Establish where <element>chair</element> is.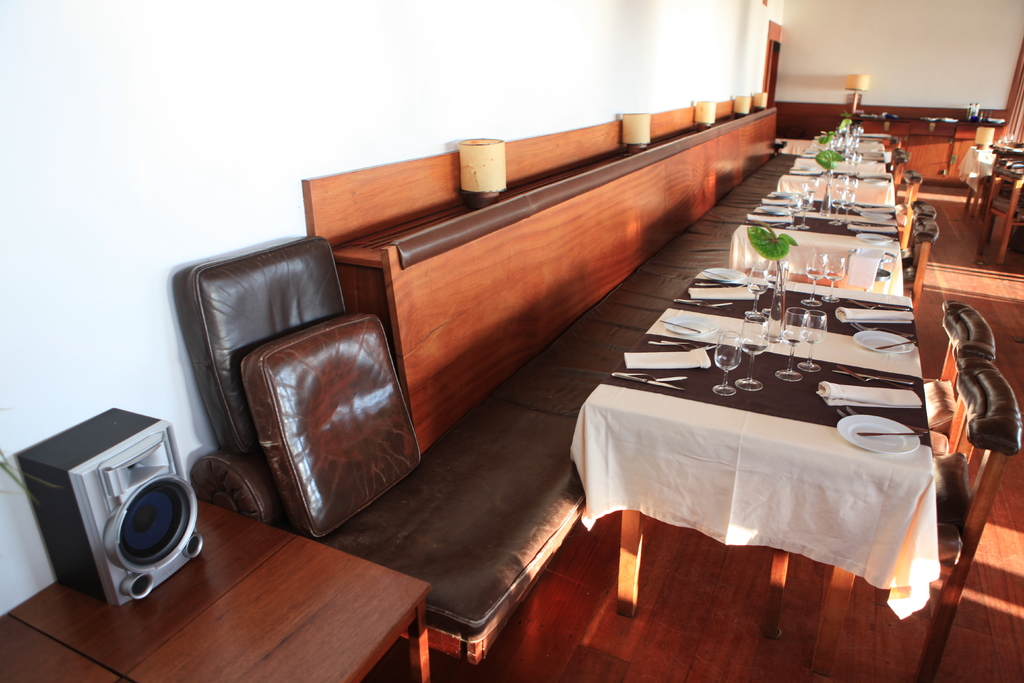
Established at <bbox>848, 355, 1023, 682</bbox>.
